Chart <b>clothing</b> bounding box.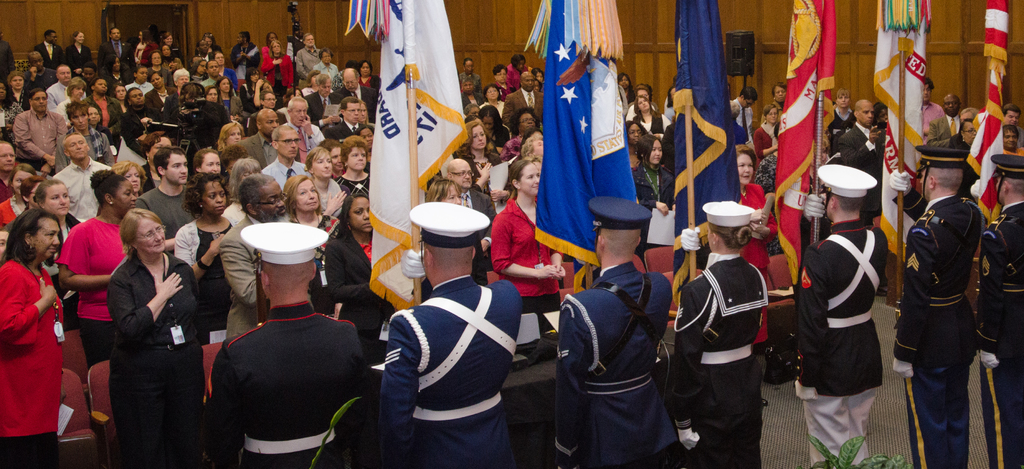
Charted: left=48, top=155, right=115, bottom=220.
